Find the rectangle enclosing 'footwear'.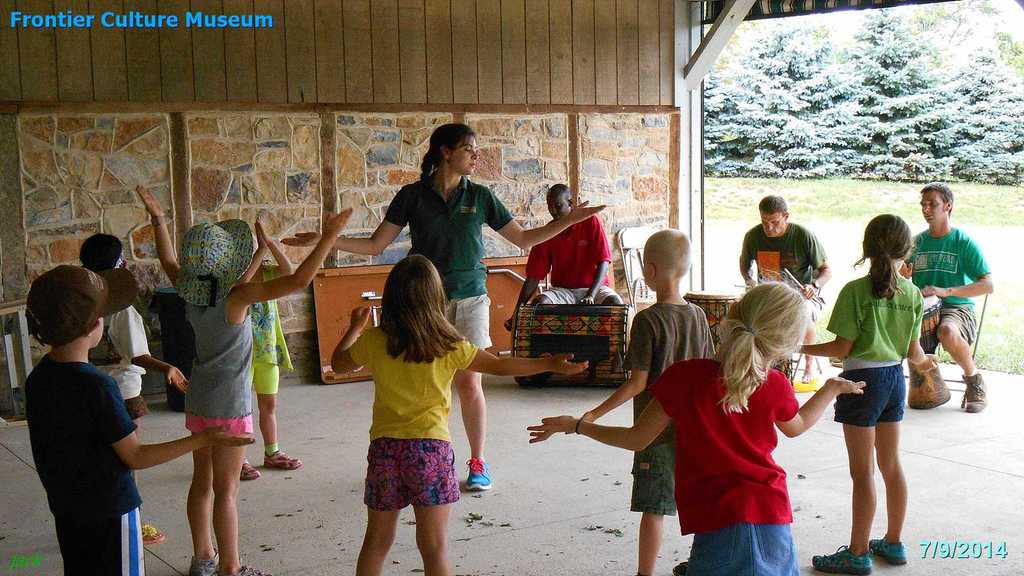
region(874, 536, 907, 568).
